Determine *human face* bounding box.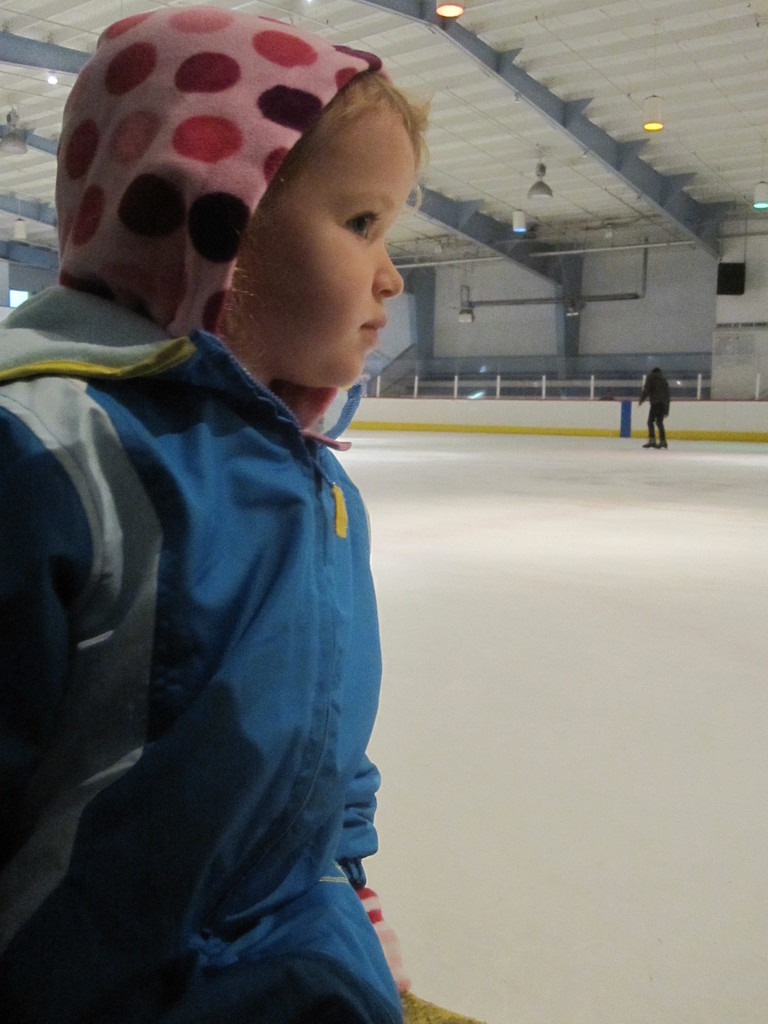
Determined: left=238, top=111, right=416, bottom=386.
